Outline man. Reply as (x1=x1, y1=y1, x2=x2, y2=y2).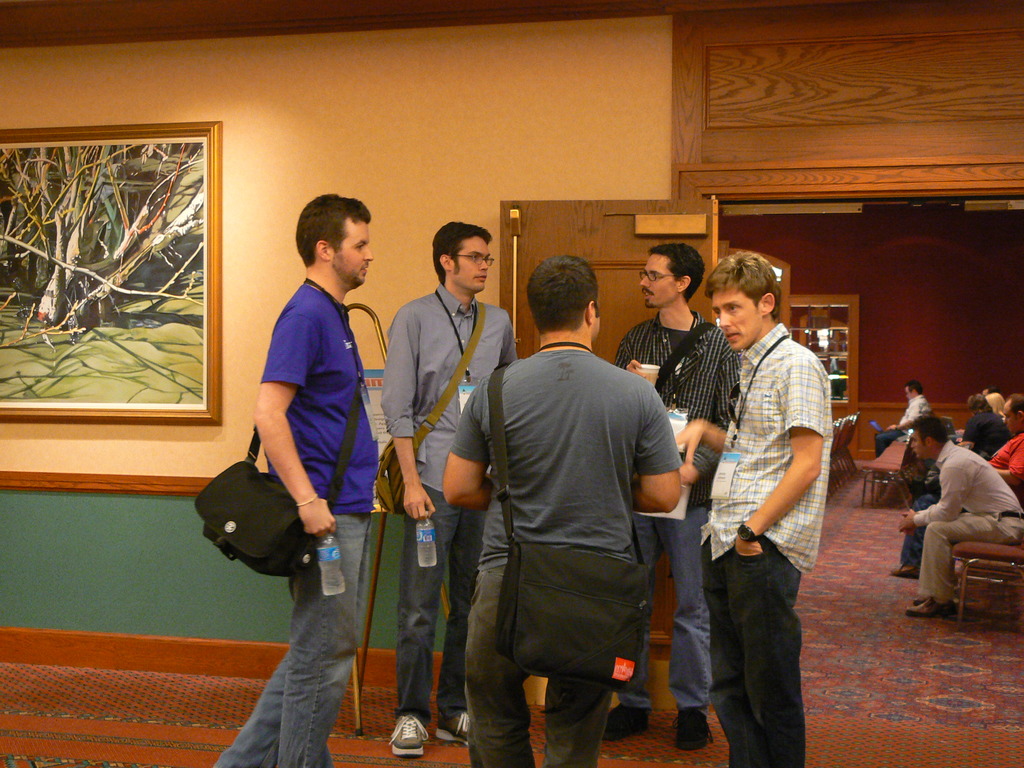
(x1=619, y1=252, x2=730, y2=764).
